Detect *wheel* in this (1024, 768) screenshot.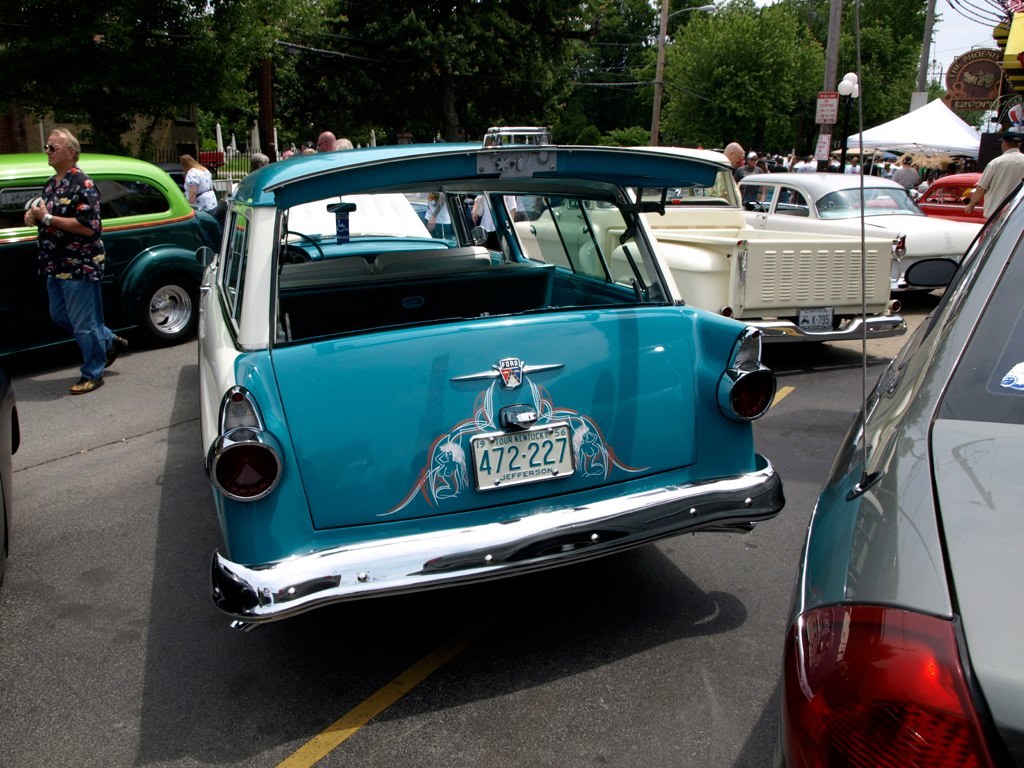
Detection: (136,268,212,344).
